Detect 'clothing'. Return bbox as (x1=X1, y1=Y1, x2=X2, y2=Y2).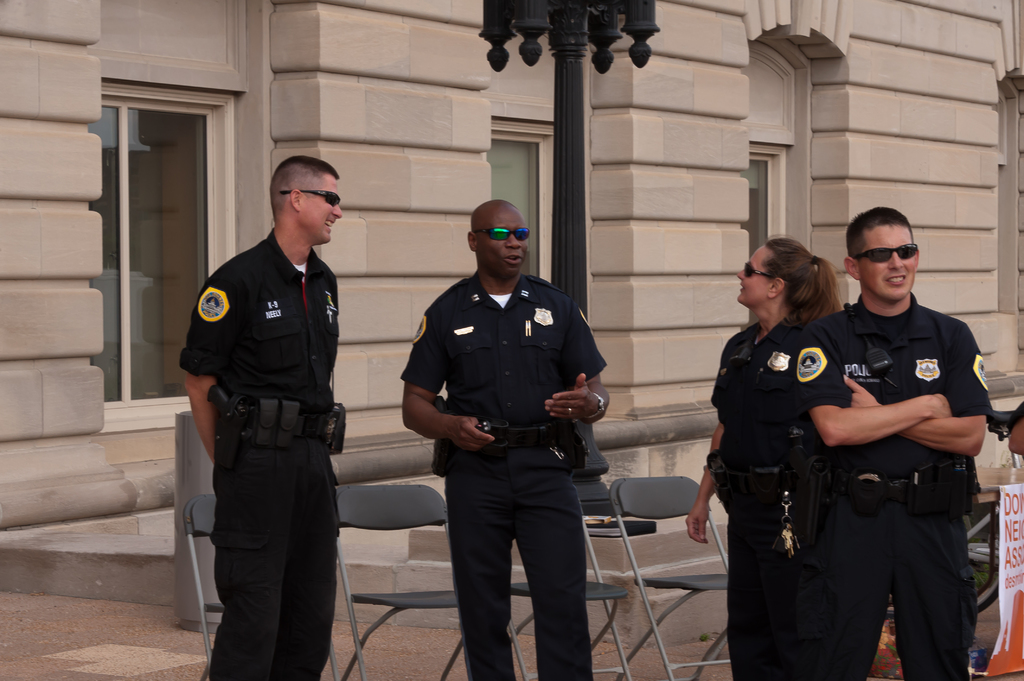
(x1=392, y1=255, x2=608, y2=680).
